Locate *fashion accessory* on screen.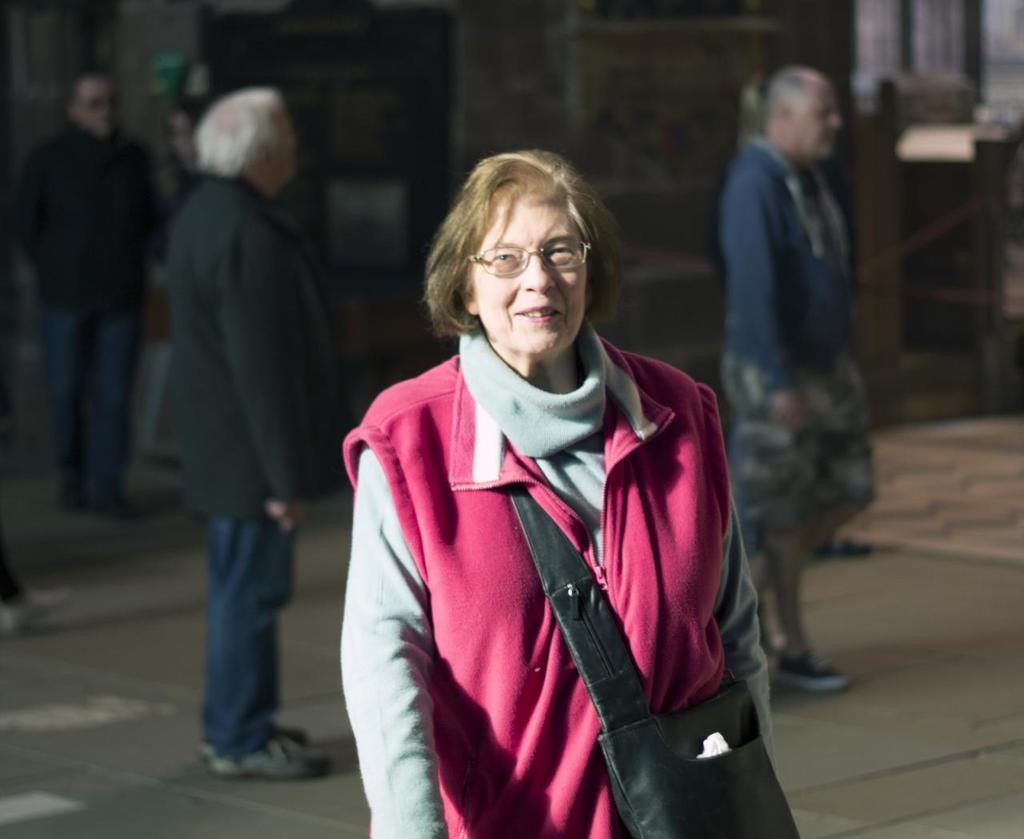
On screen at <box>768,652,851,691</box>.
